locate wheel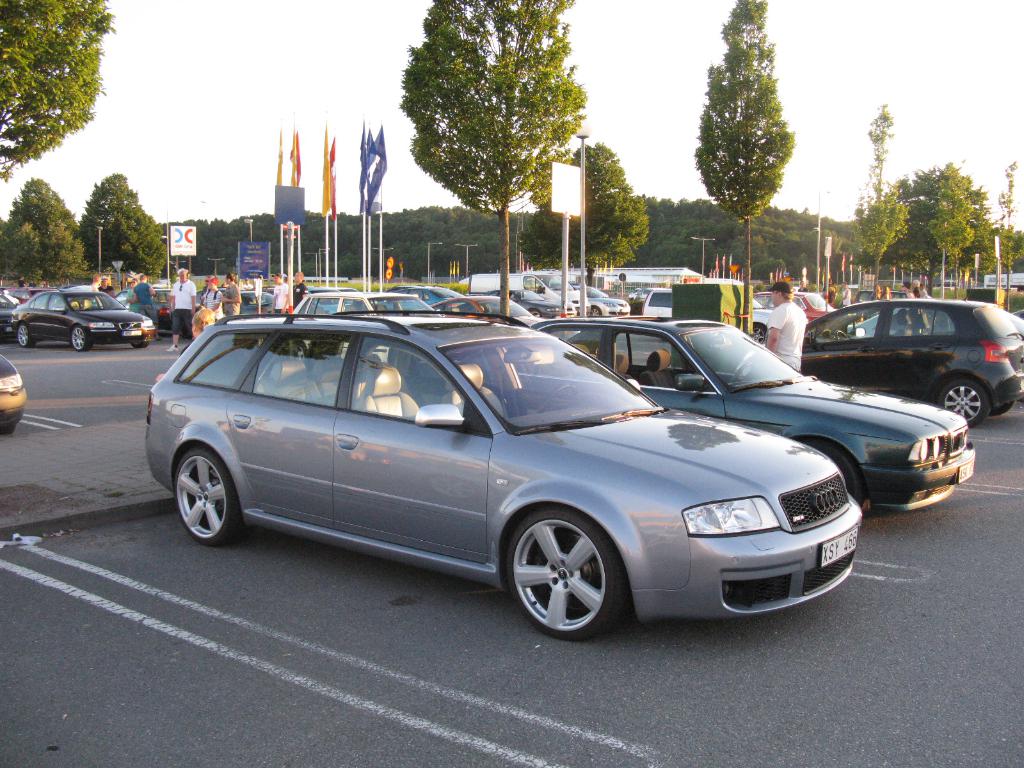
box(298, 342, 307, 361)
